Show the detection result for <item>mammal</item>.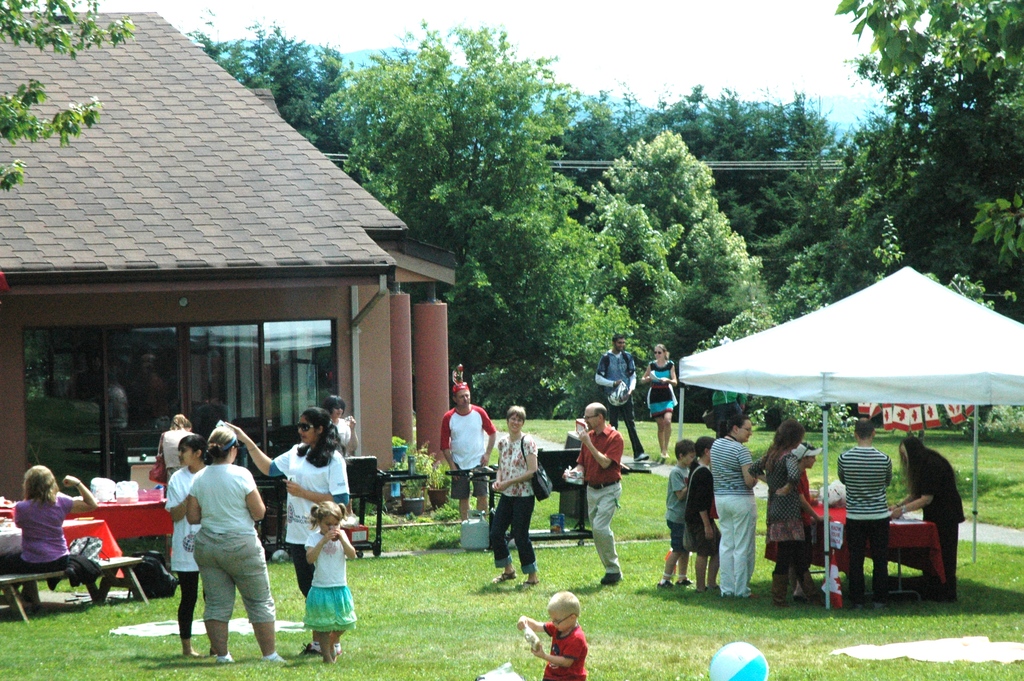
<box>637,341,678,459</box>.
